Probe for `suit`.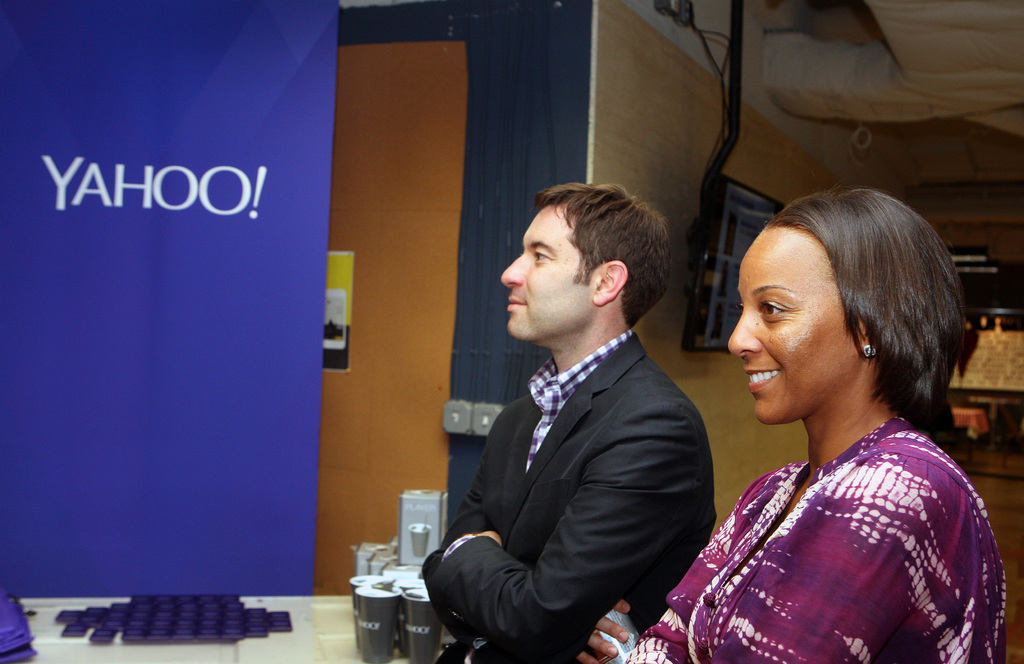
Probe result: bbox=(423, 333, 716, 663).
